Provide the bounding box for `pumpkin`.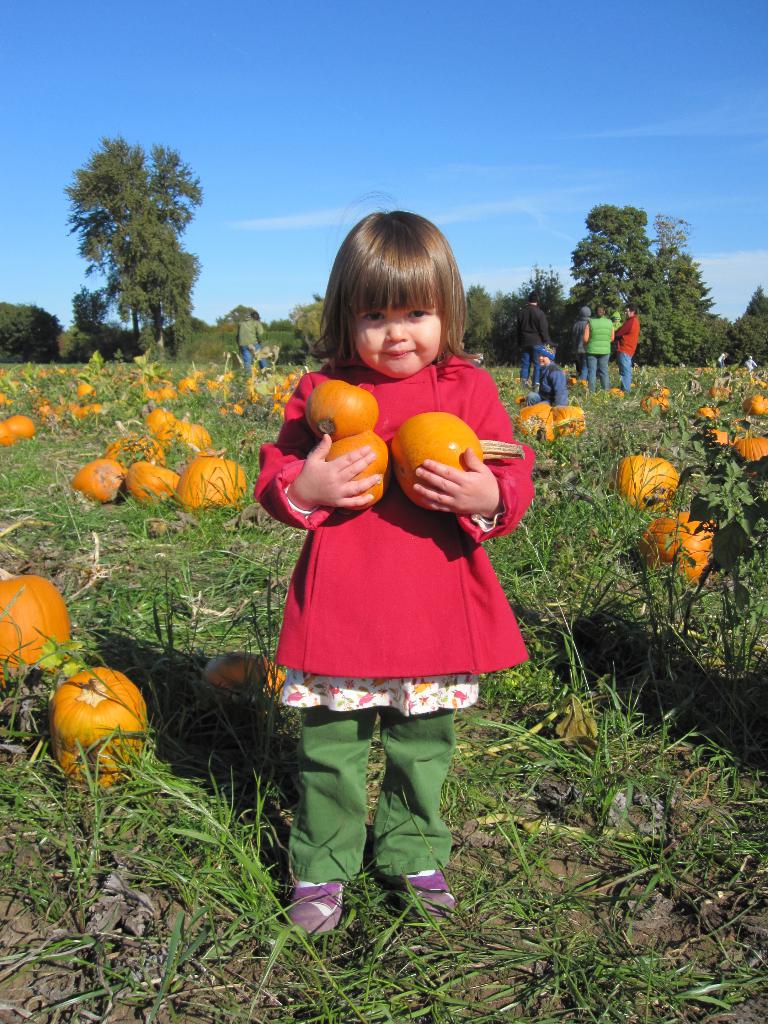
[126, 461, 184, 506].
